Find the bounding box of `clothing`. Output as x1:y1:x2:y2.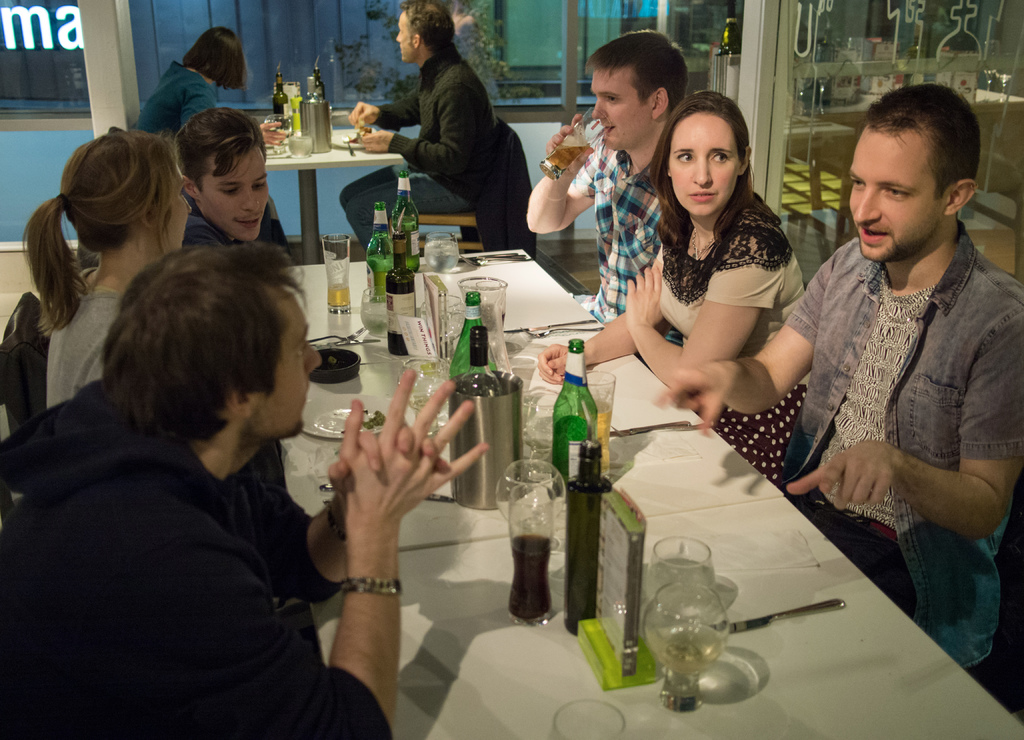
641:186:806:500.
